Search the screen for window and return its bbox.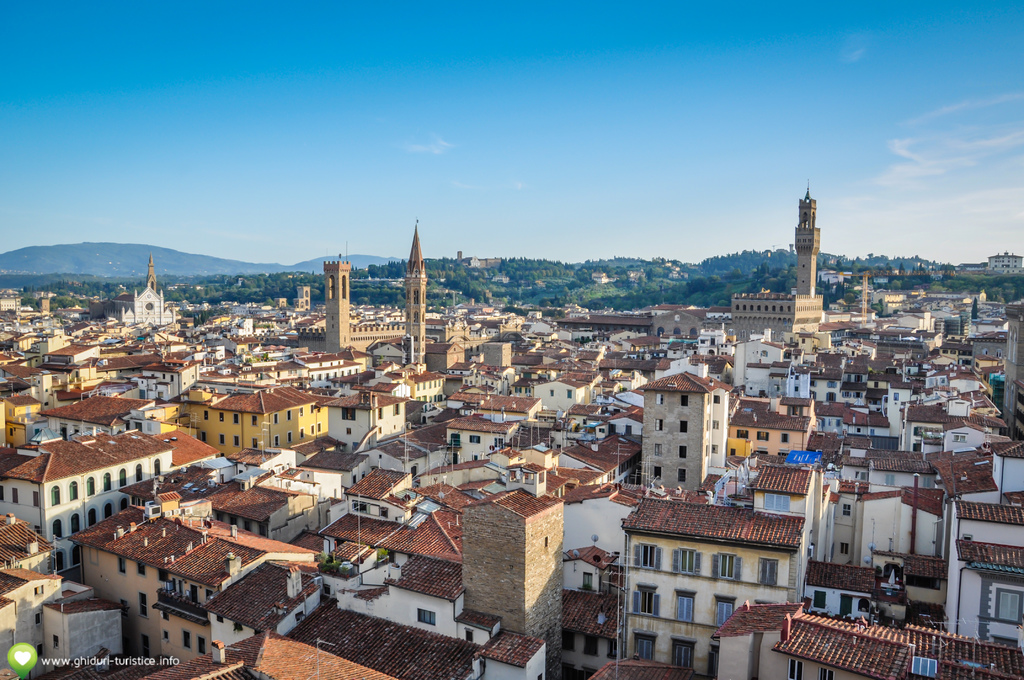
Found: BBox(118, 496, 127, 512).
